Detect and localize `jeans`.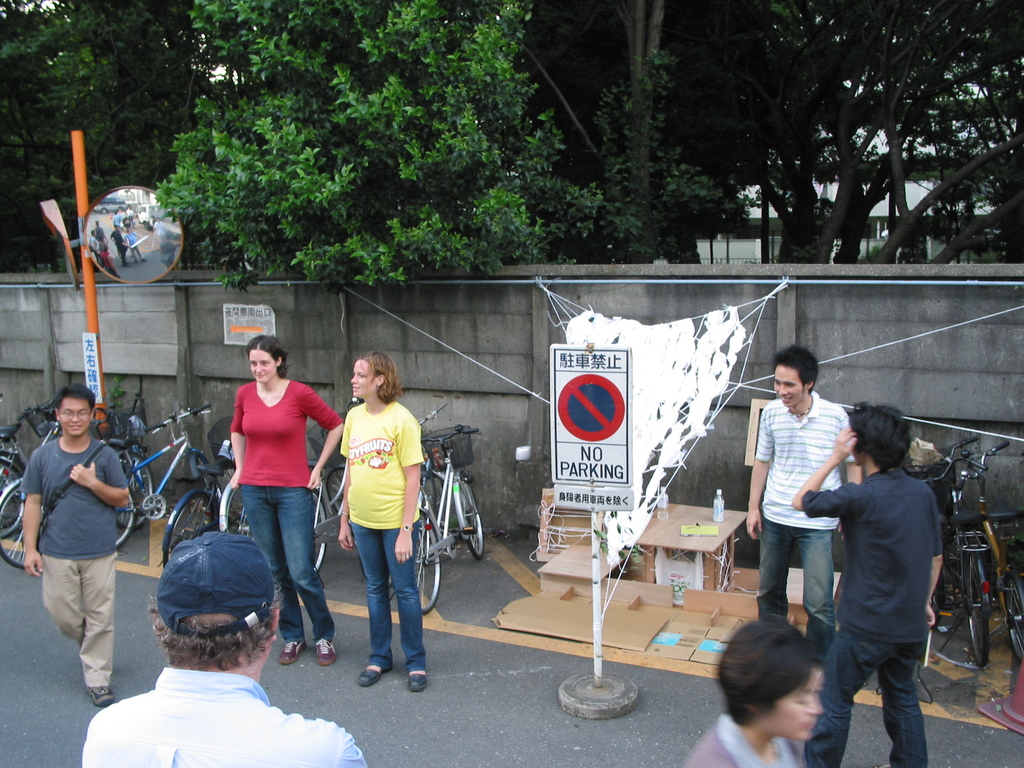
Localized at Rect(756, 521, 829, 652).
